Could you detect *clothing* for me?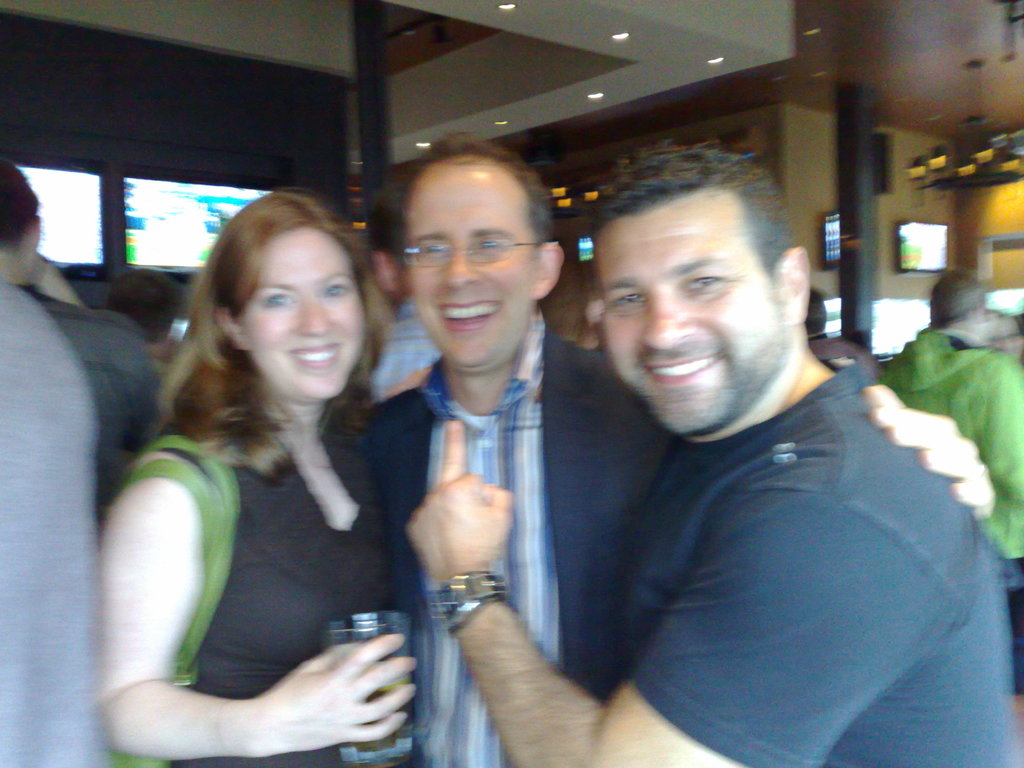
Detection result: bbox=[879, 336, 1023, 563].
